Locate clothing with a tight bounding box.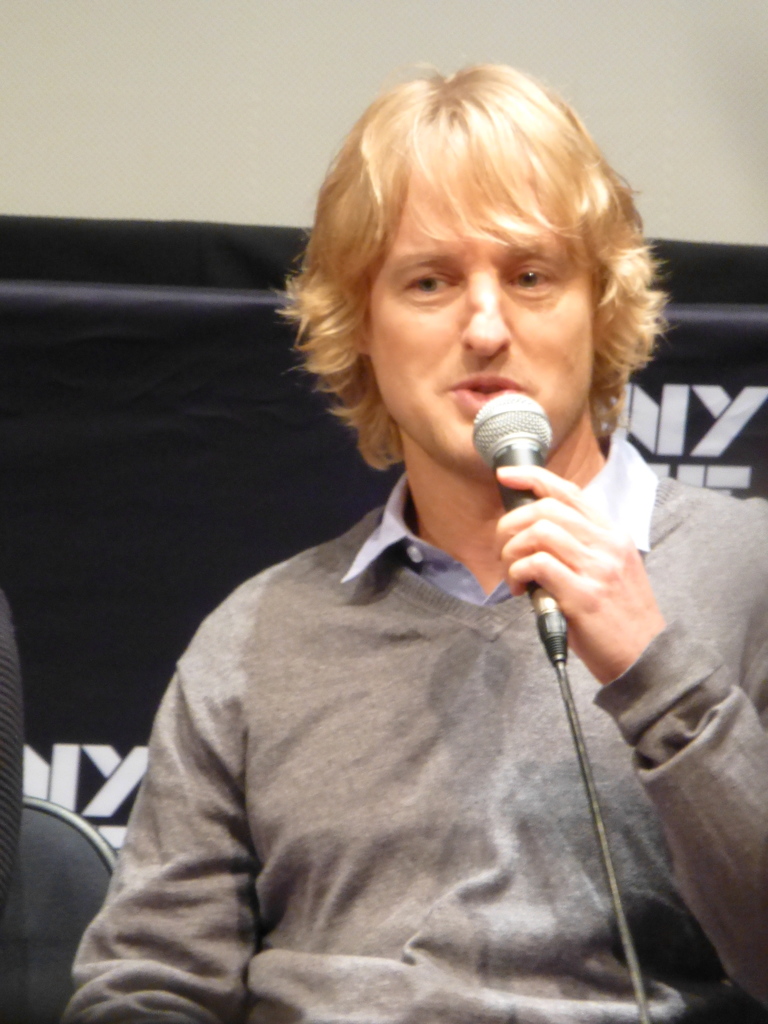
BBox(66, 425, 767, 1023).
